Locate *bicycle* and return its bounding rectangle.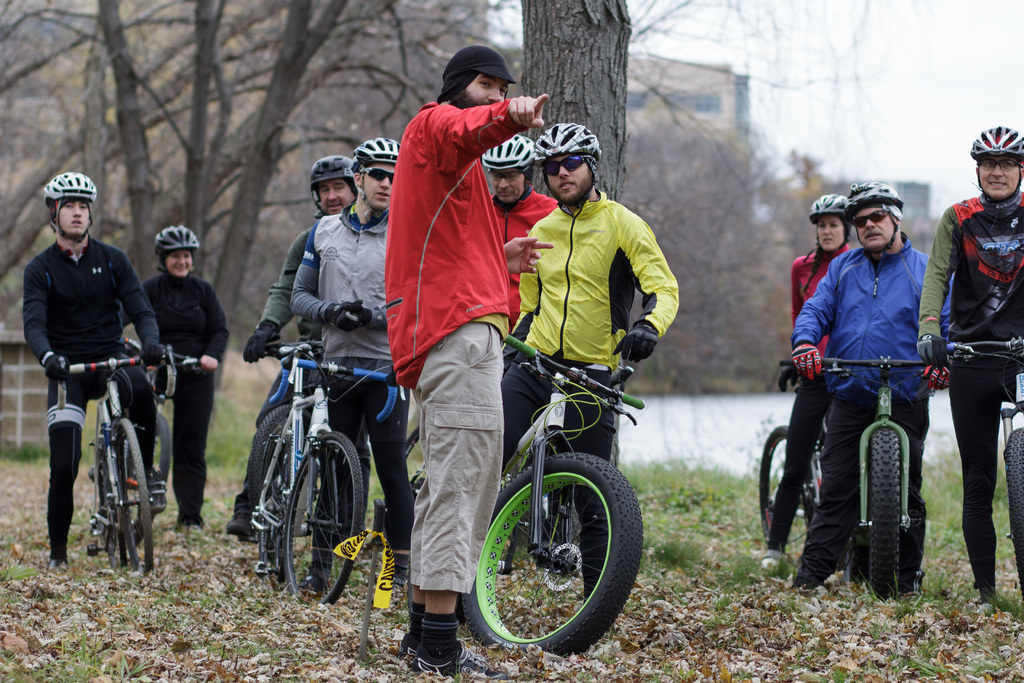
region(257, 345, 404, 610).
